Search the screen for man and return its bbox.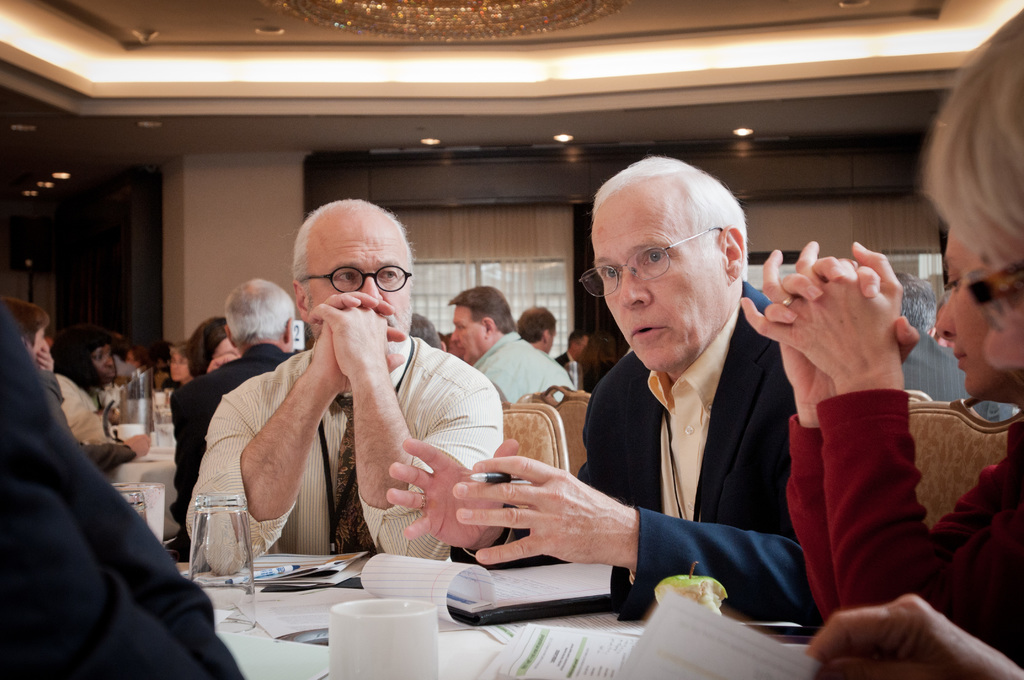
Found: left=0, top=298, right=244, bottom=679.
